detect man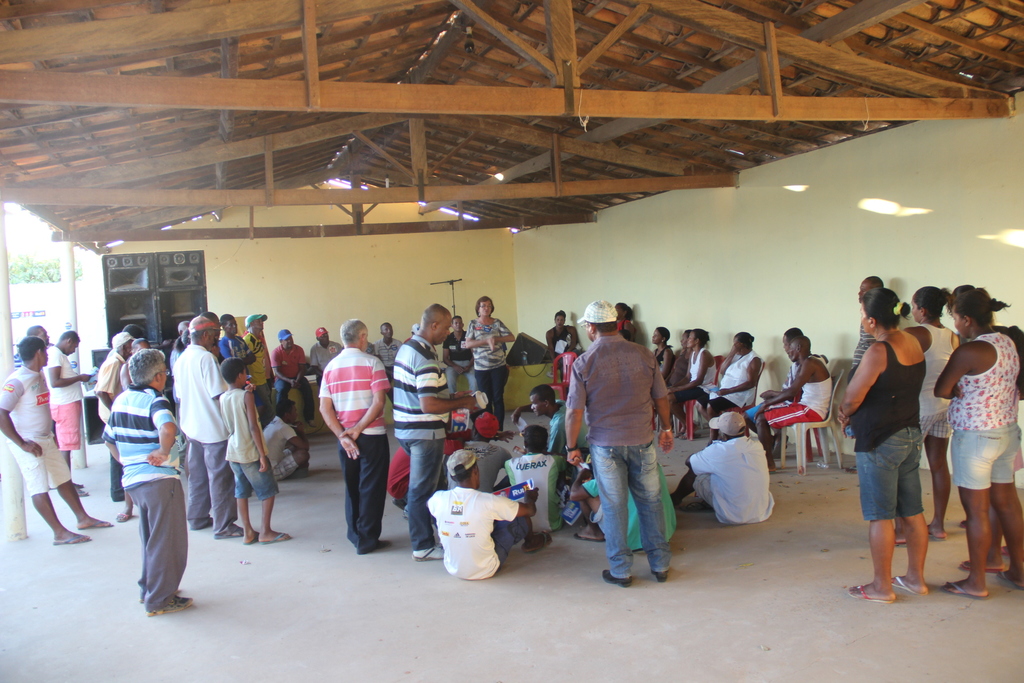
(x1=237, y1=310, x2=275, y2=423)
